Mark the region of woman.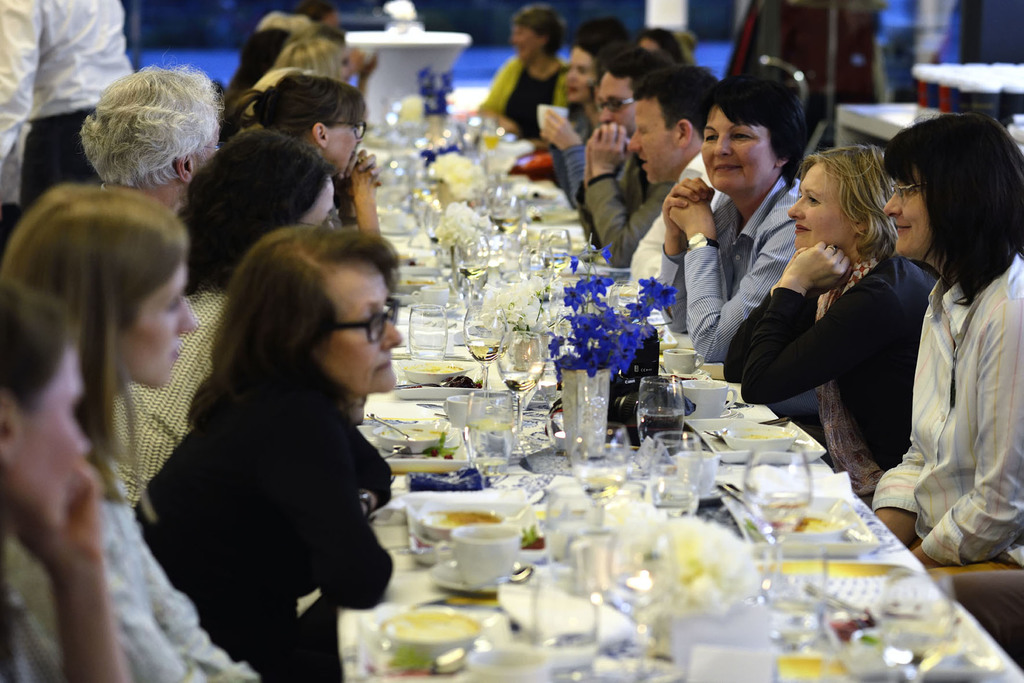
Region: <box>649,68,830,463</box>.
